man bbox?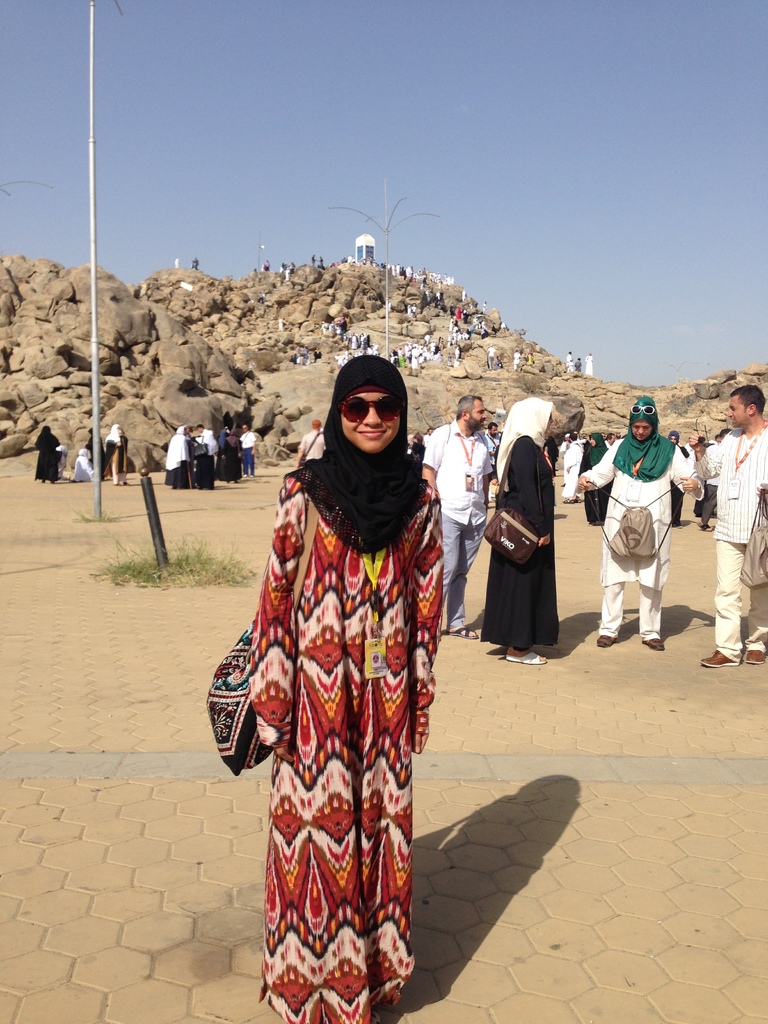
select_region(317, 254, 324, 266)
